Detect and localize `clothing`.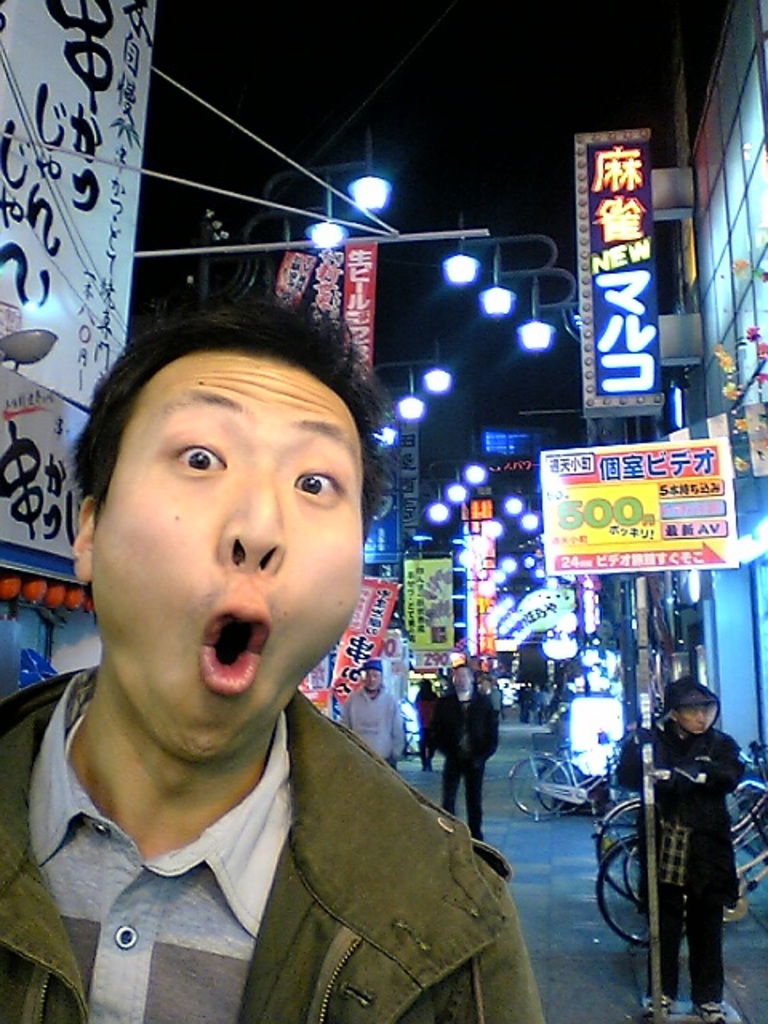
Localized at locate(339, 686, 408, 771).
